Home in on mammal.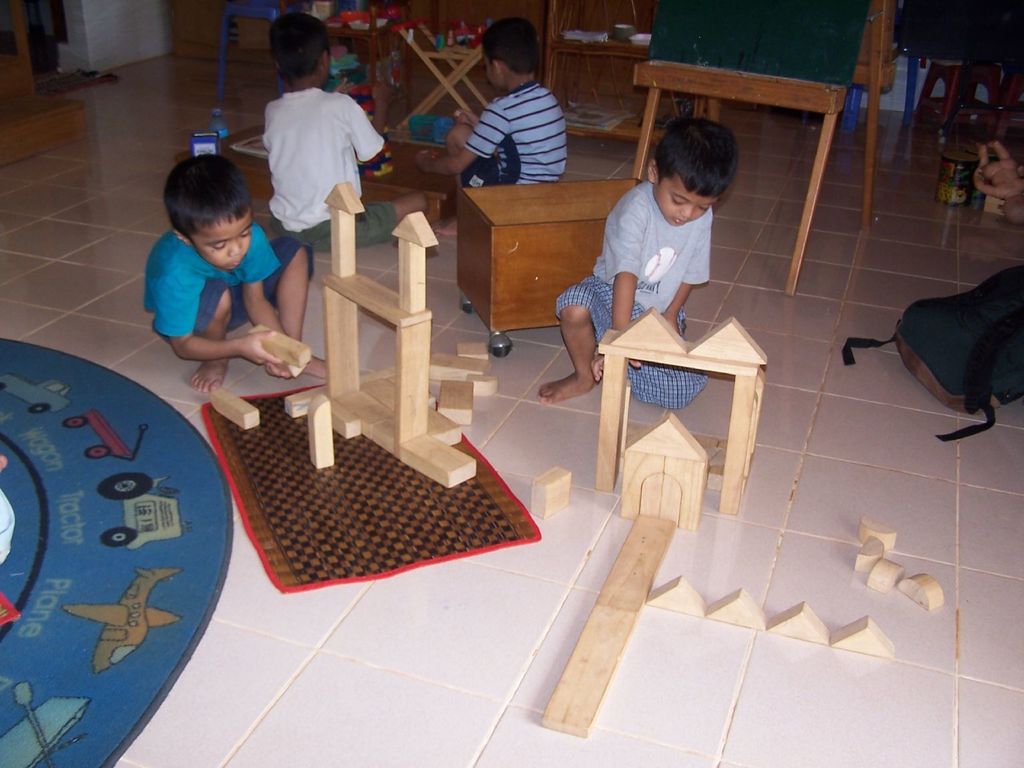
Homed in at Rect(979, 136, 1023, 227).
